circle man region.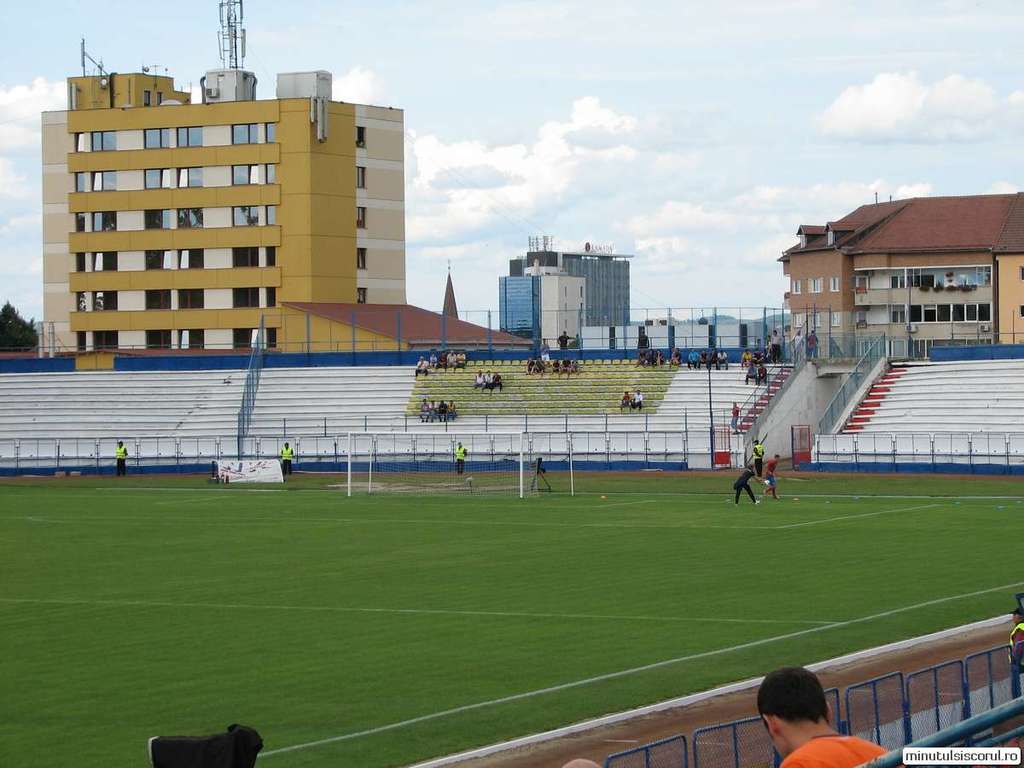
Region: <bbox>435, 399, 449, 421</bbox>.
